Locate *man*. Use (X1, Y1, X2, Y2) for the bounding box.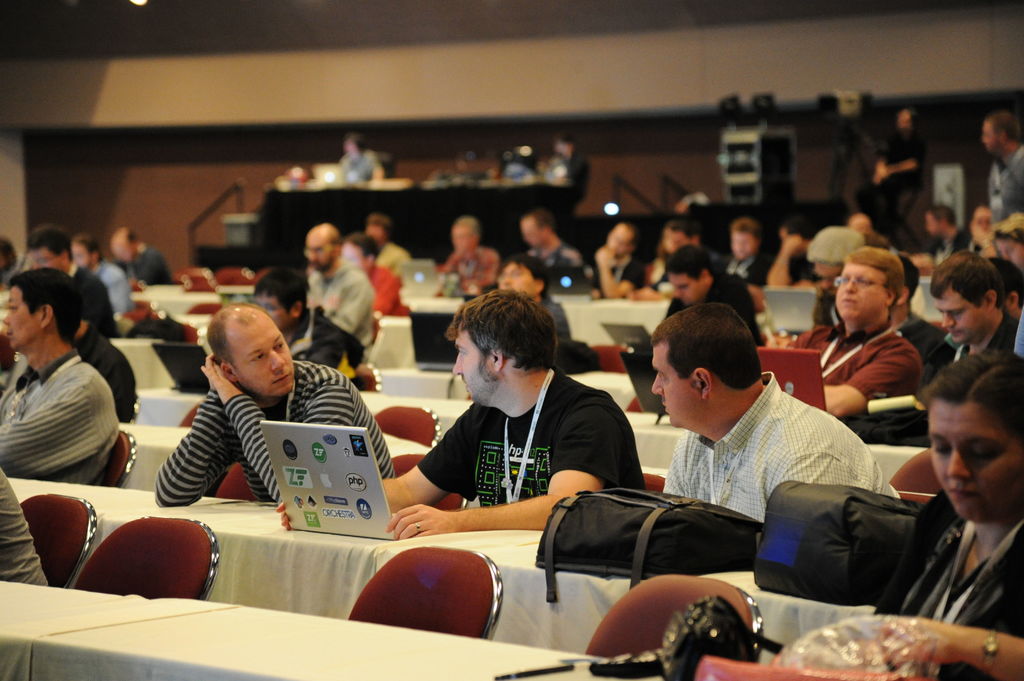
(21, 225, 123, 332).
